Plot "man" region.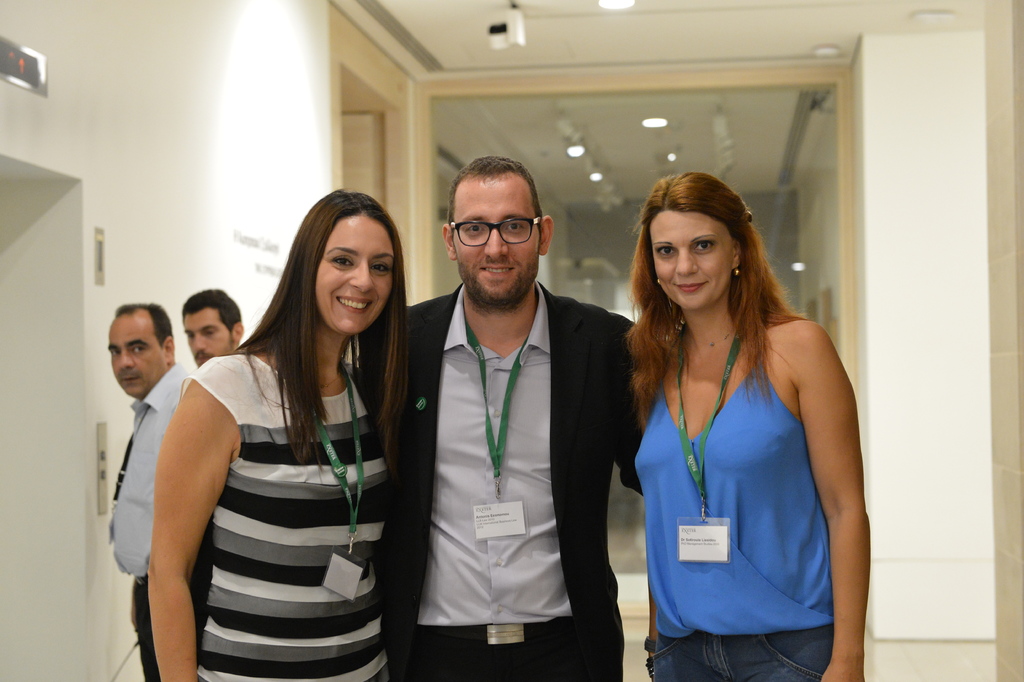
Plotted at BBox(358, 155, 652, 681).
